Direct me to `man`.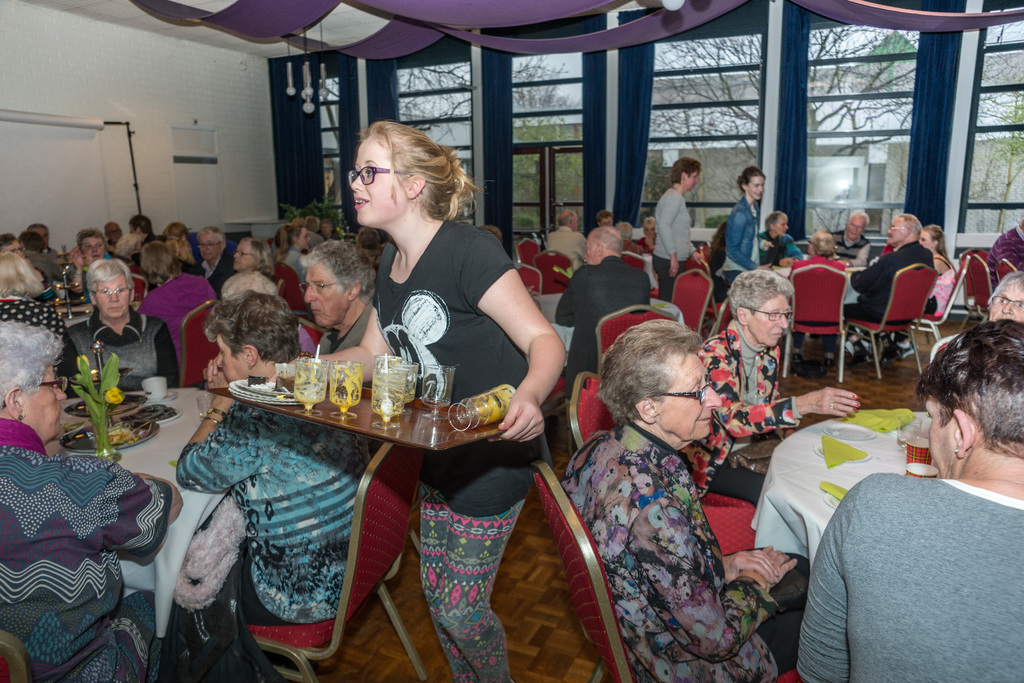
Direction: (x1=798, y1=338, x2=1022, y2=677).
